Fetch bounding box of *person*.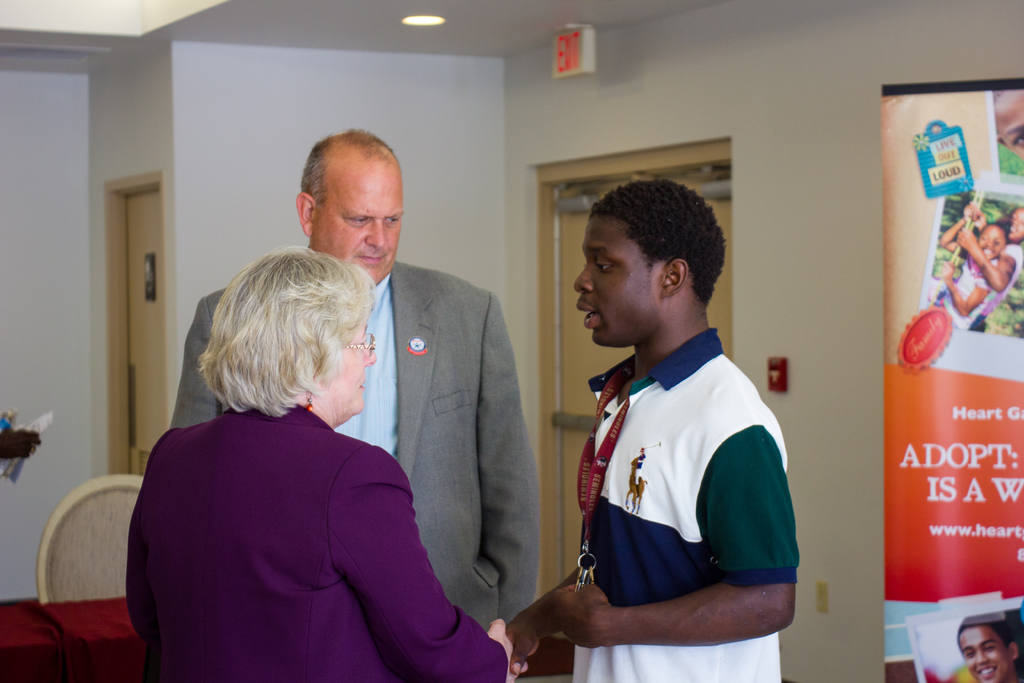
Bbox: (124, 249, 519, 682).
